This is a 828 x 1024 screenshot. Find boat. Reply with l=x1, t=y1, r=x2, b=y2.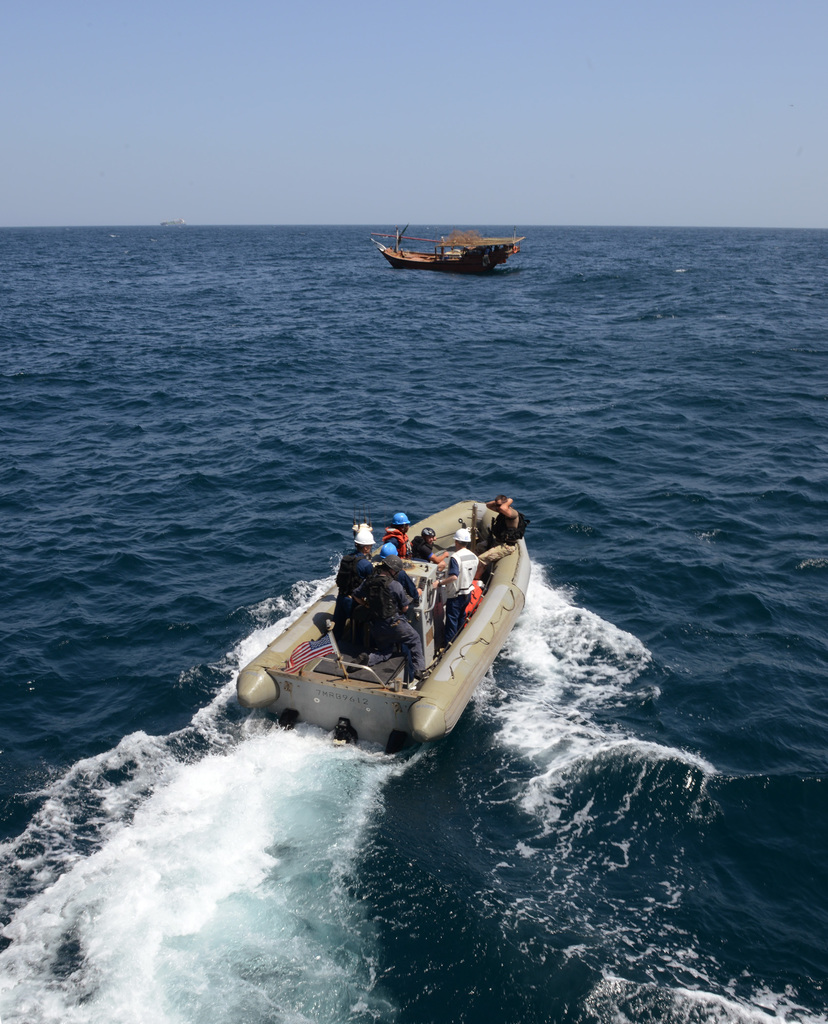
l=369, t=215, r=527, b=275.
